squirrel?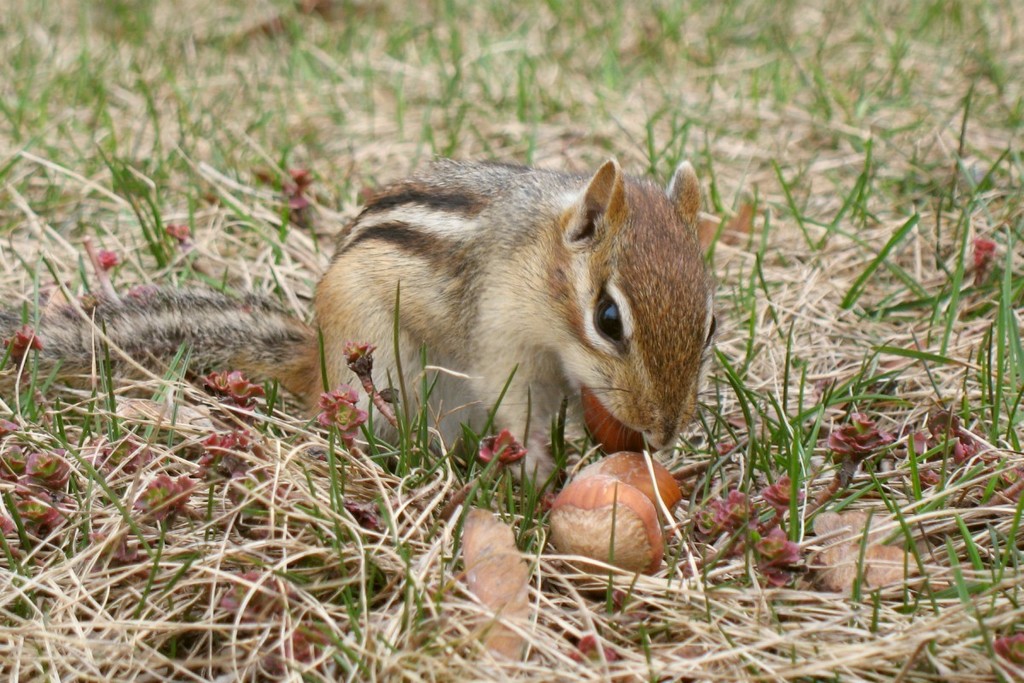
Rect(0, 147, 734, 511)
